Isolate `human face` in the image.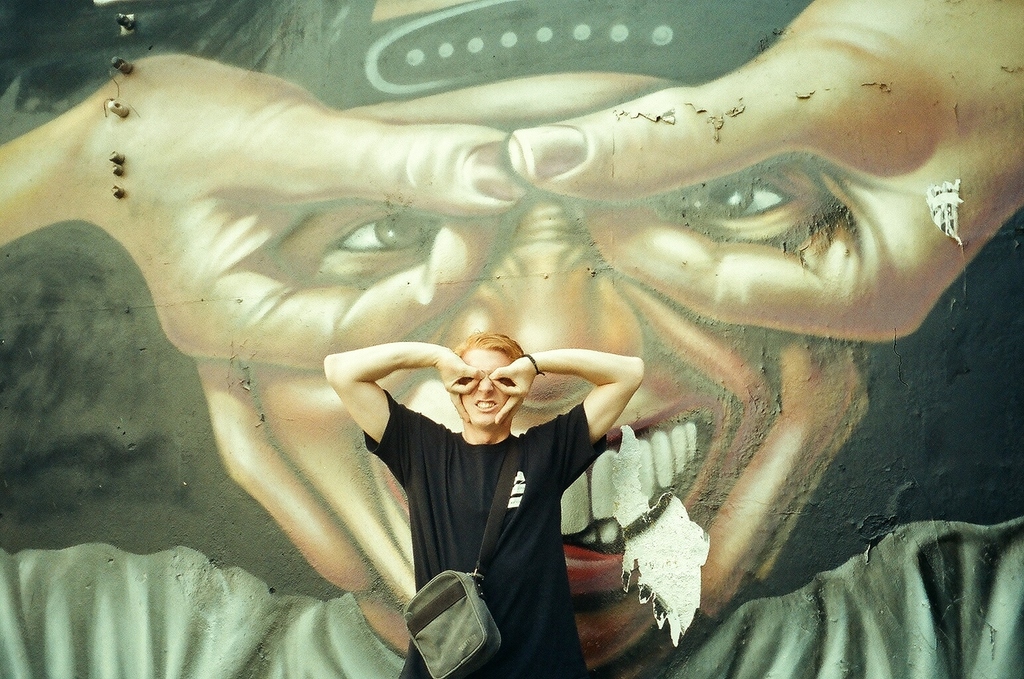
Isolated region: x1=258 y1=73 x2=852 y2=672.
